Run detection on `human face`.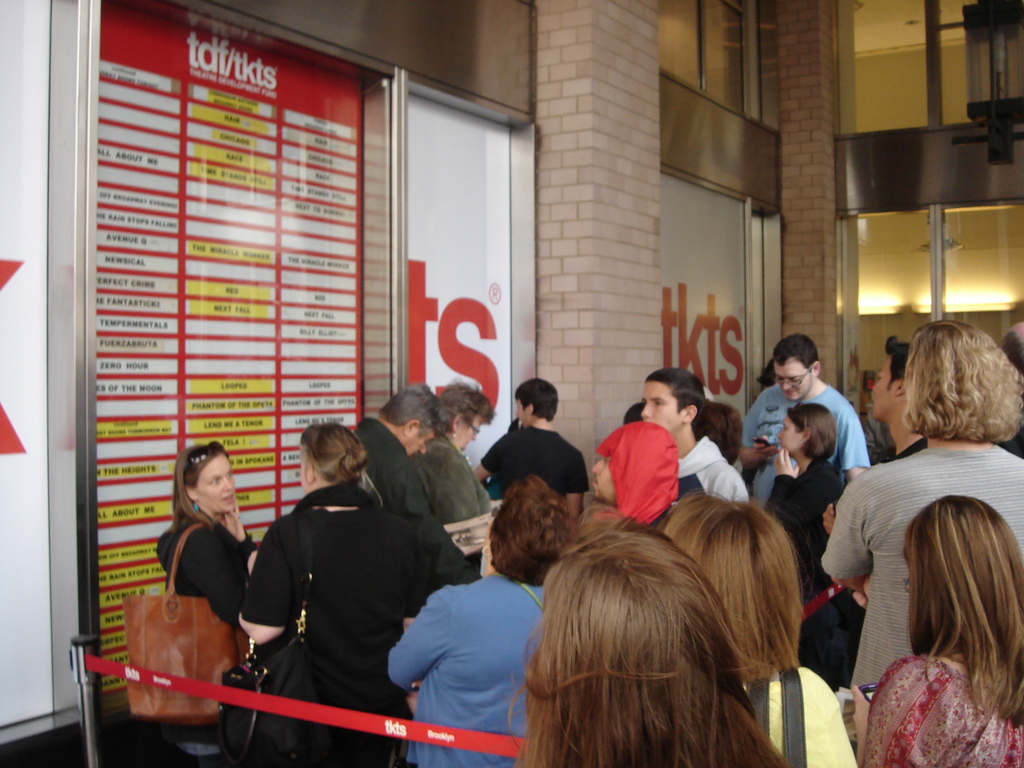
Result: 779:413:802:454.
